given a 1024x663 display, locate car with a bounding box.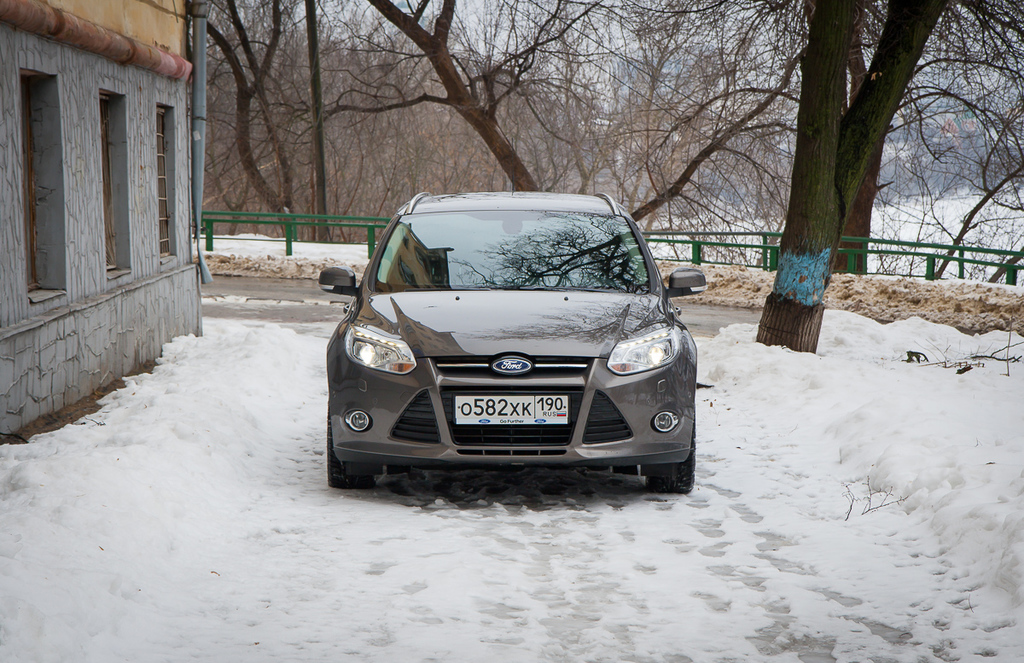
Located: <box>327,185,707,505</box>.
